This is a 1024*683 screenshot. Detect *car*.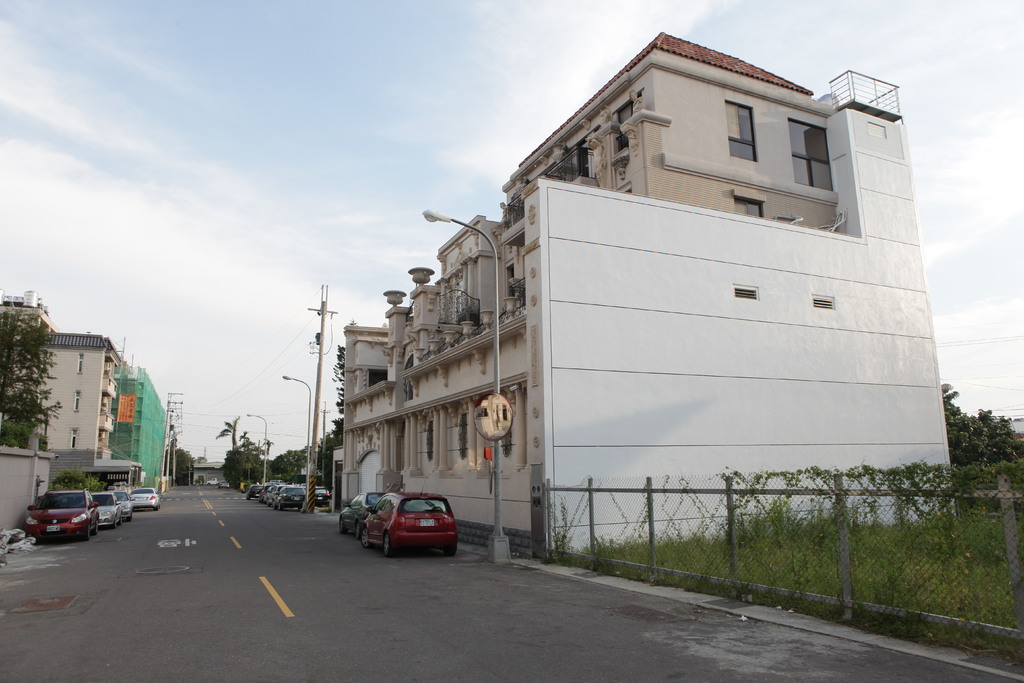
Rect(346, 492, 395, 527).
